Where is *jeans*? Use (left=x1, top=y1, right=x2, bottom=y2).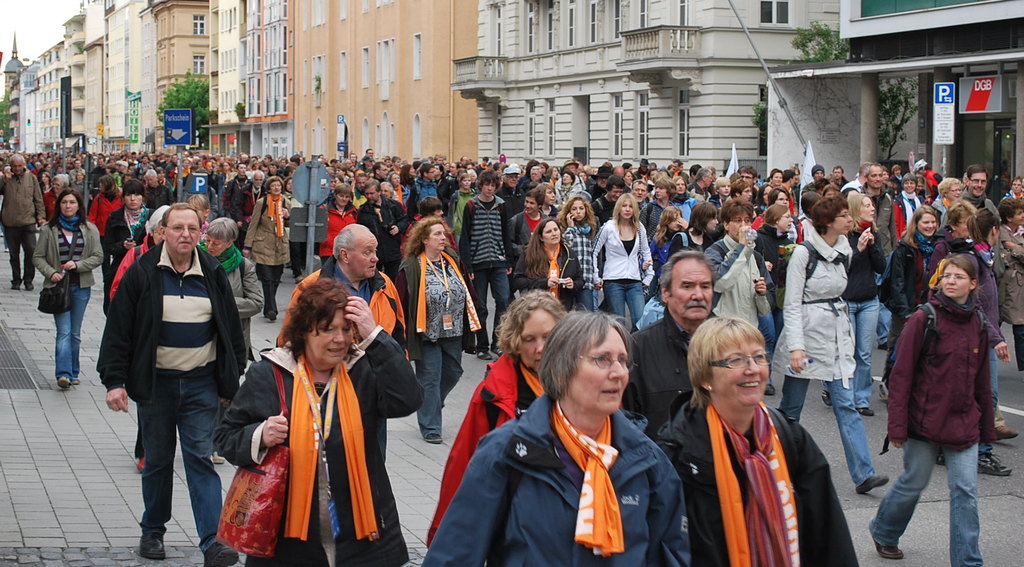
(left=421, top=338, right=459, bottom=436).
